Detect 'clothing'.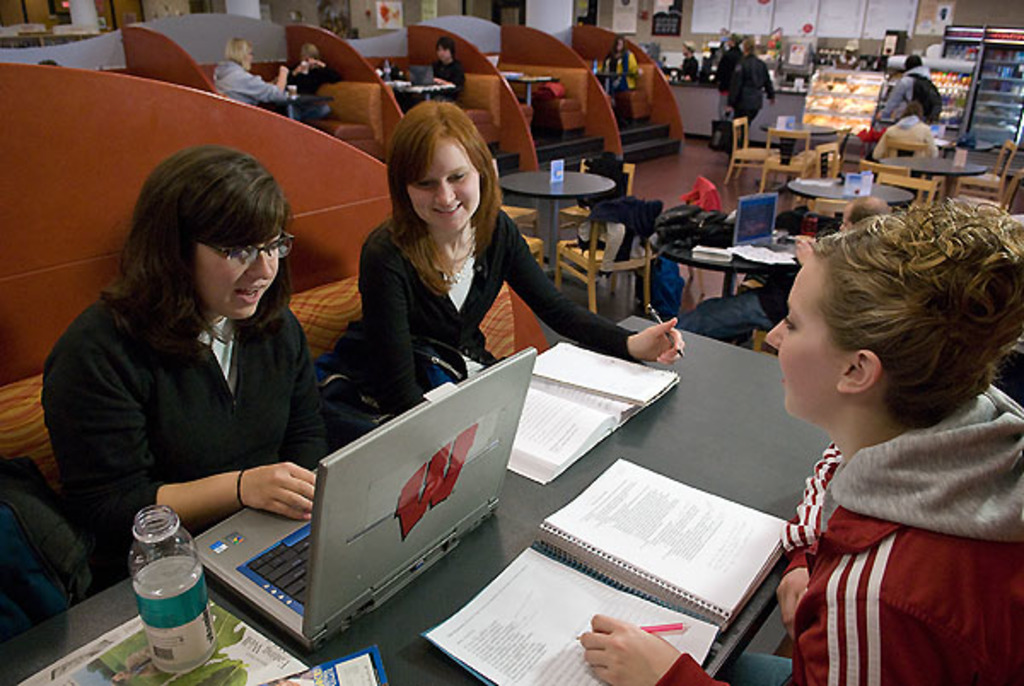
Detected at box=[758, 355, 1010, 677].
